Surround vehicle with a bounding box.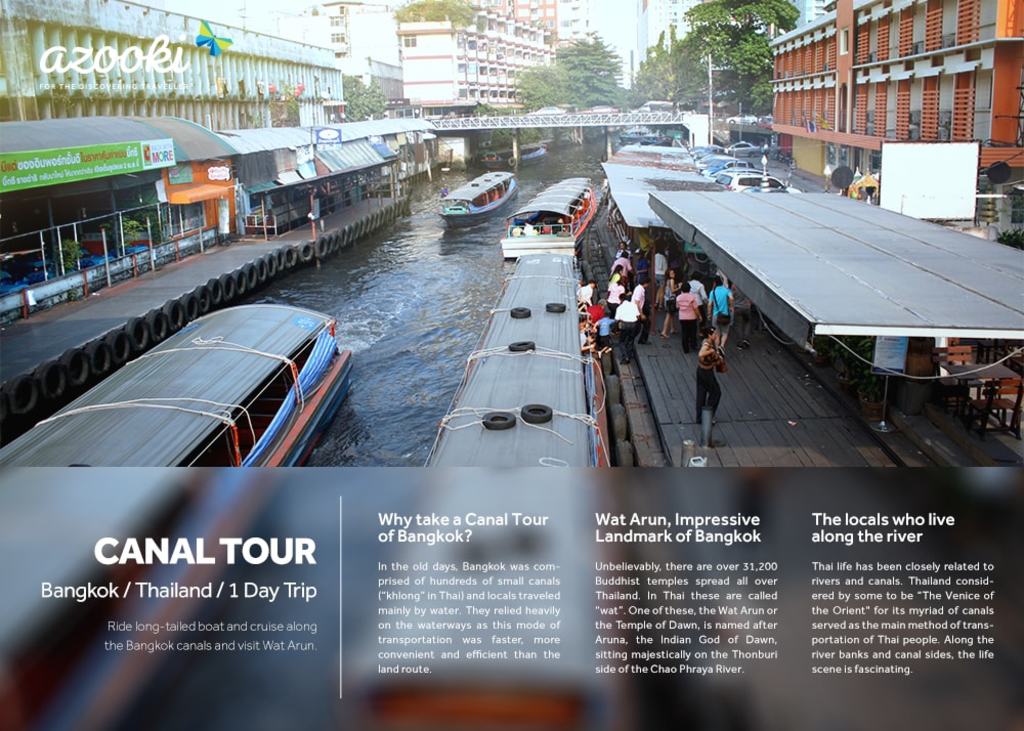
detection(27, 276, 383, 468).
